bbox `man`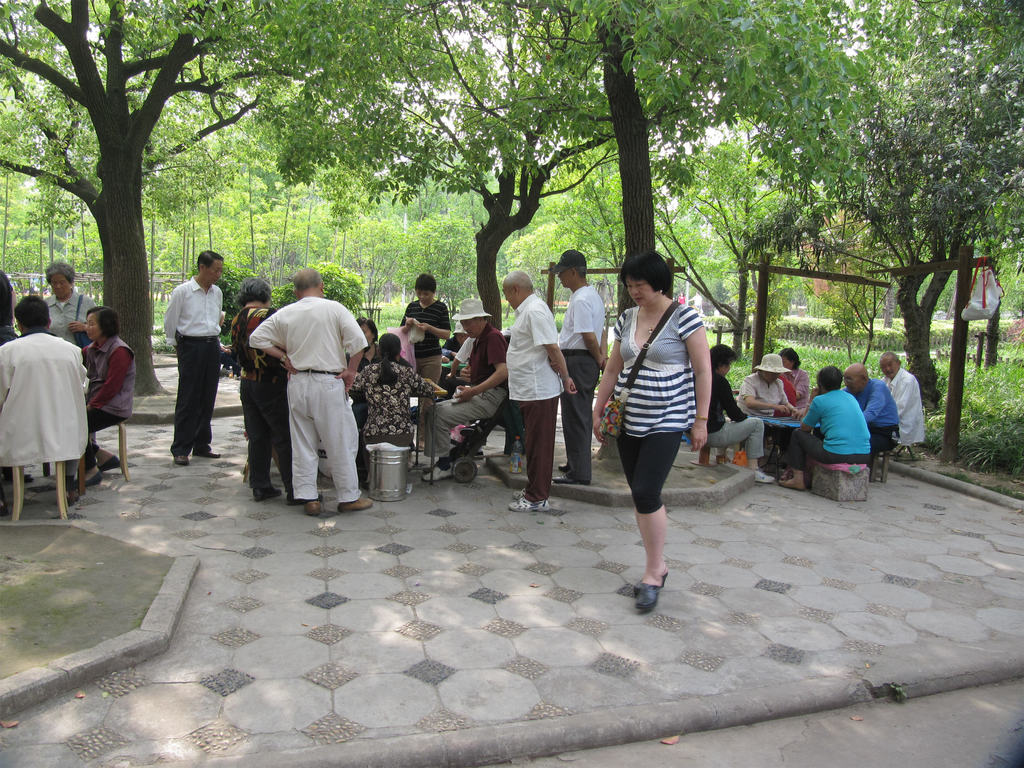
bbox=[500, 268, 578, 514]
